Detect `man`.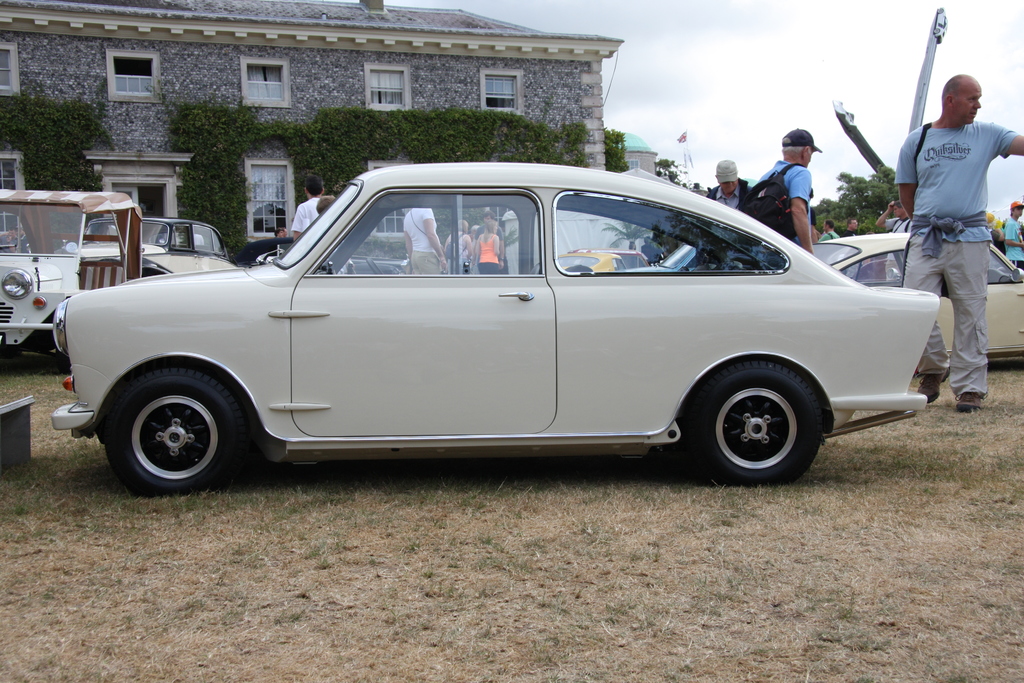
Detected at box=[755, 129, 820, 257].
